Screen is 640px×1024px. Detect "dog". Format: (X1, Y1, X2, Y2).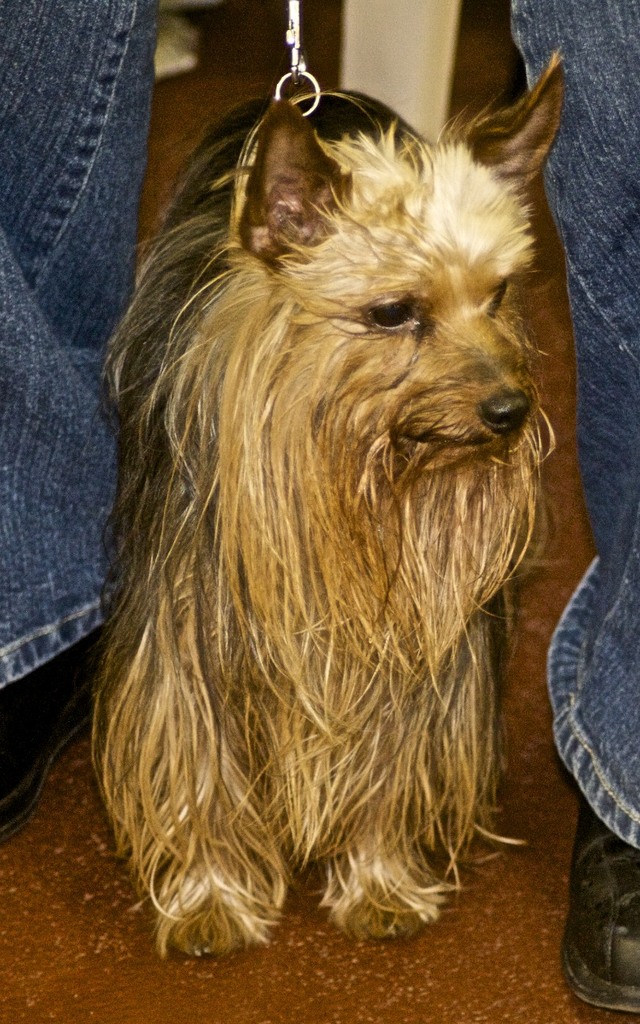
(89, 45, 560, 961).
